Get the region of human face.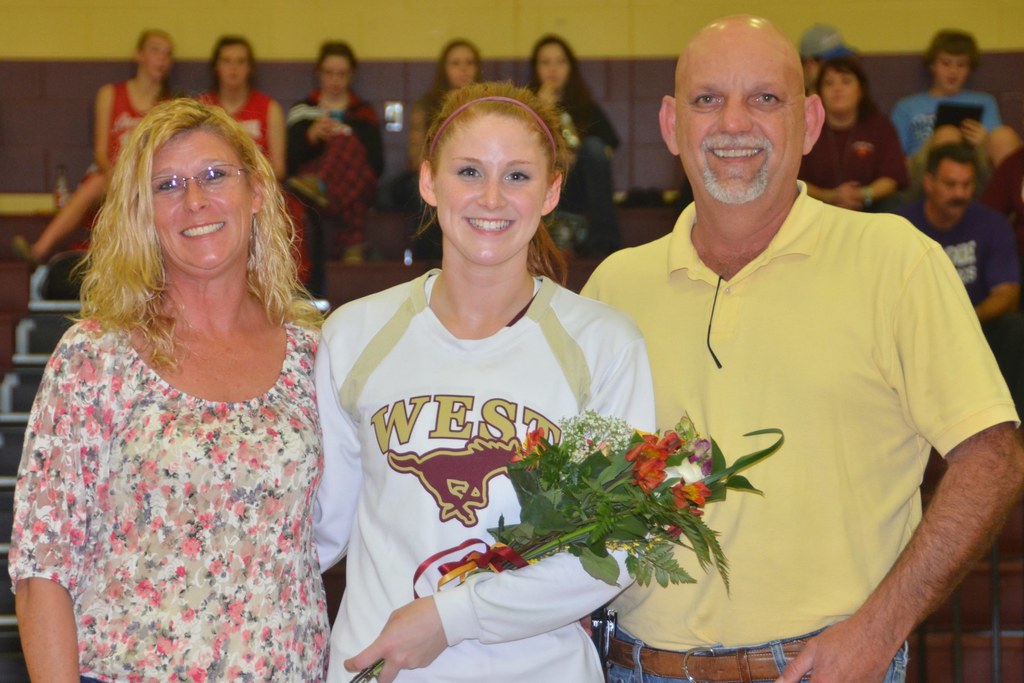
bbox(683, 39, 808, 199).
